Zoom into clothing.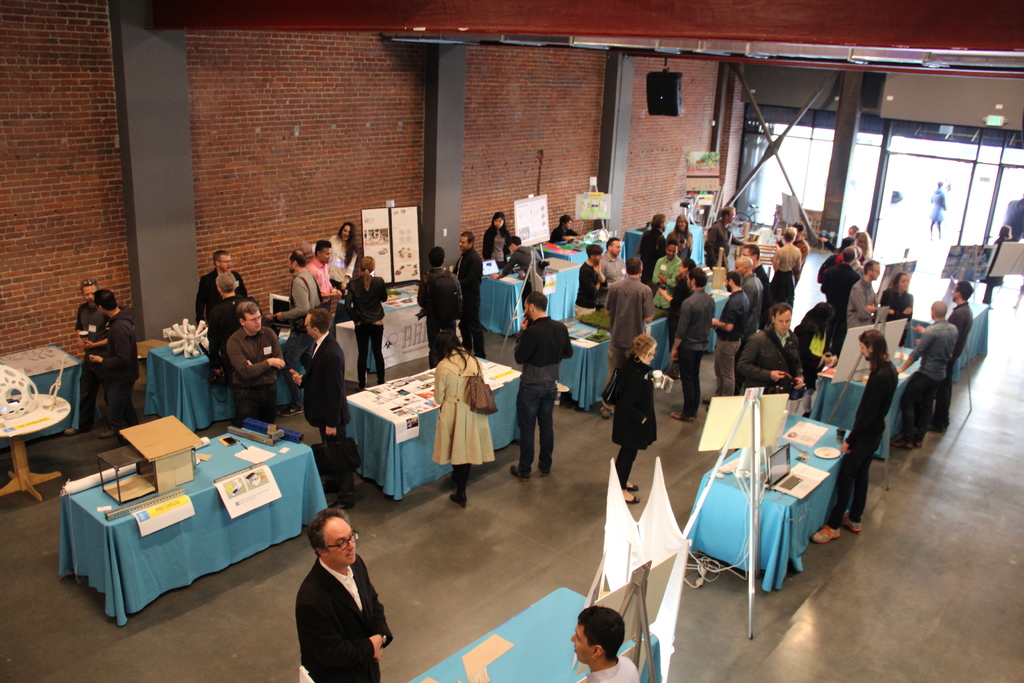
Zoom target: [x1=602, y1=254, x2=625, y2=281].
